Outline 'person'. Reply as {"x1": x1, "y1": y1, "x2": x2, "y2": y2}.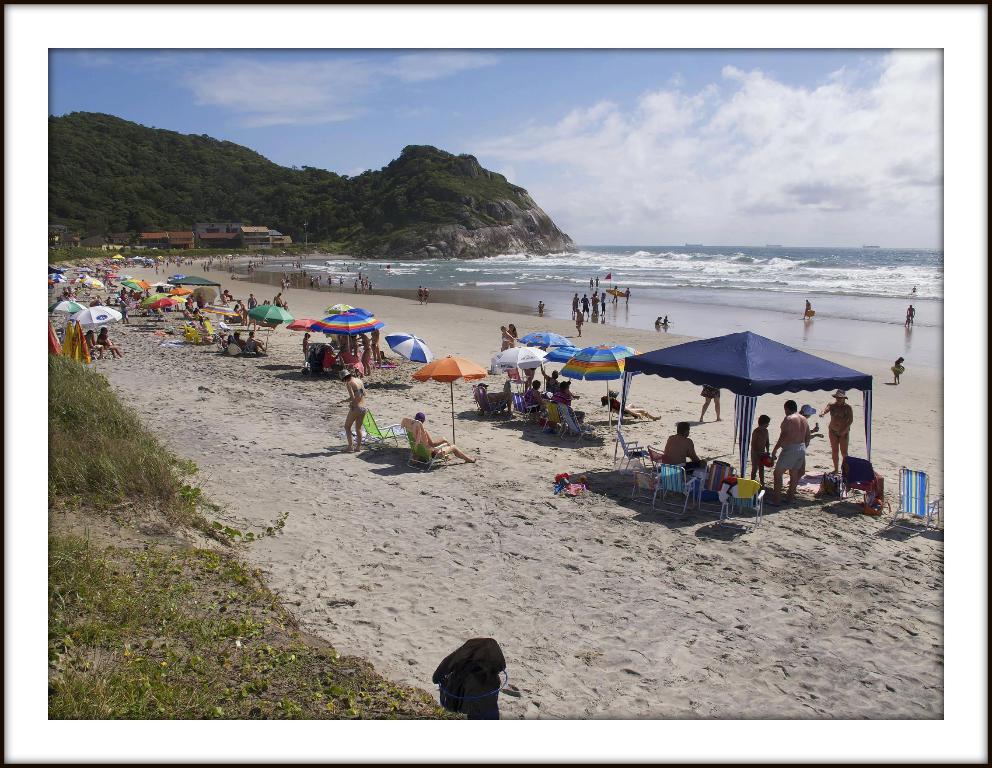
{"x1": 626, "y1": 287, "x2": 629, "y2": 305}.
